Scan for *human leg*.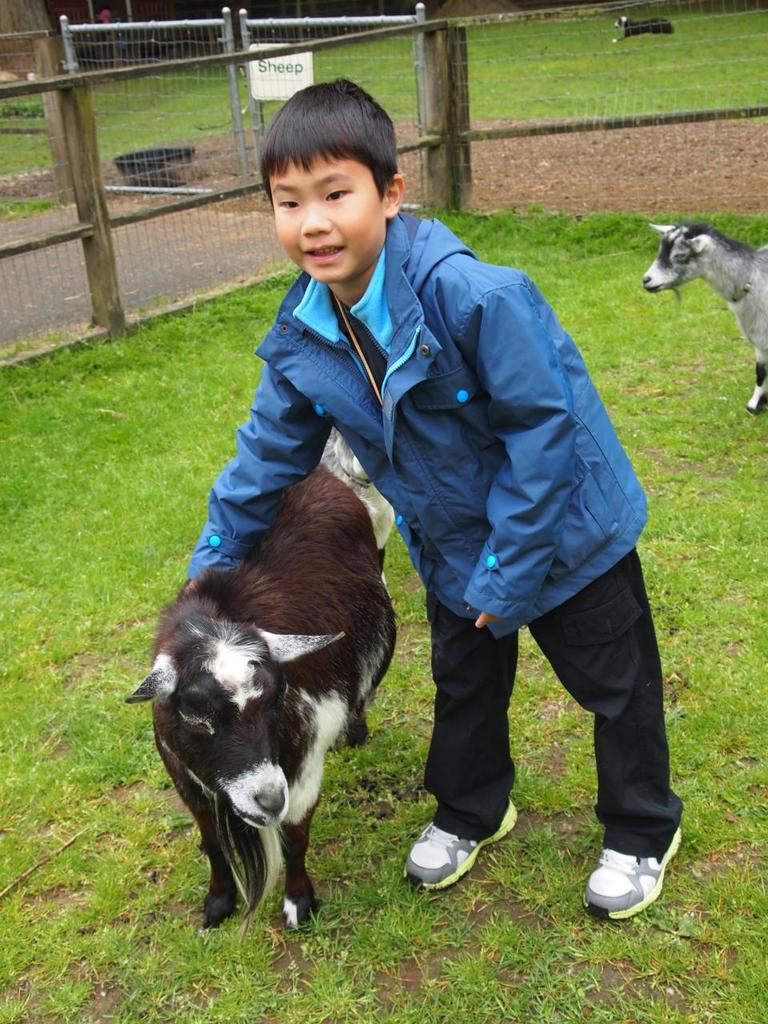
Scan result: detection(402, 591, 523, 892).
